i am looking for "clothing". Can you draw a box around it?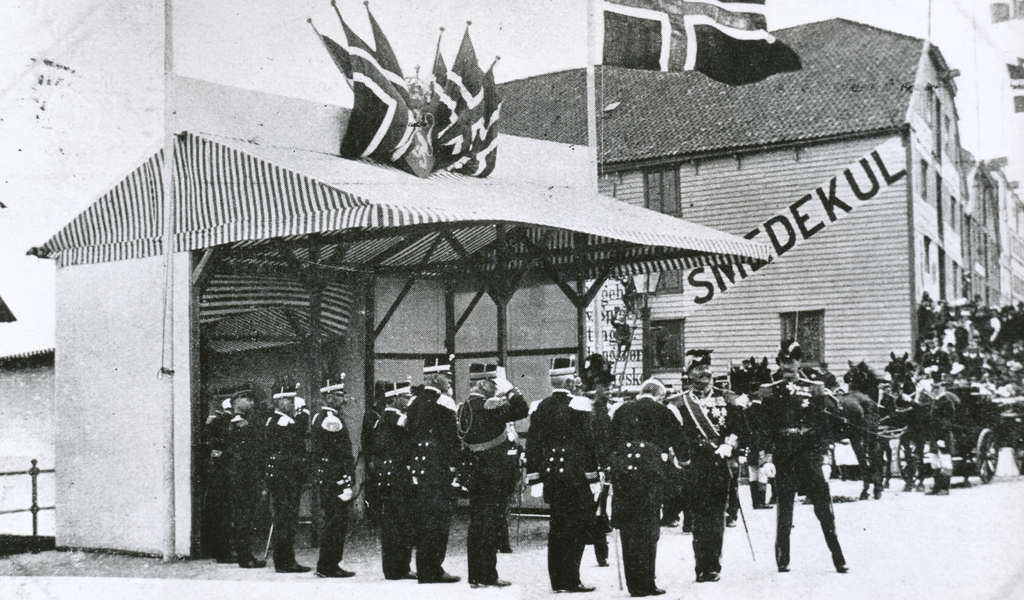
Sure, the bounding box is detection(456, 389, 532, 587).
